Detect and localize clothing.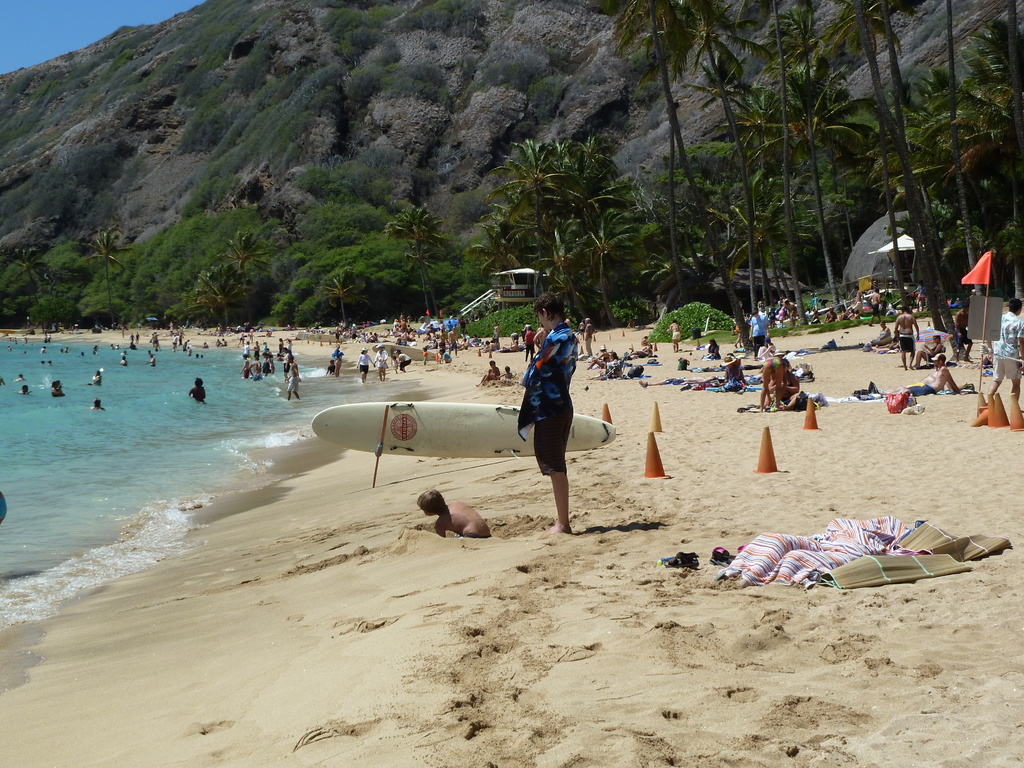
Localized at x1=179 y1=342 x2=190 y2=353.
